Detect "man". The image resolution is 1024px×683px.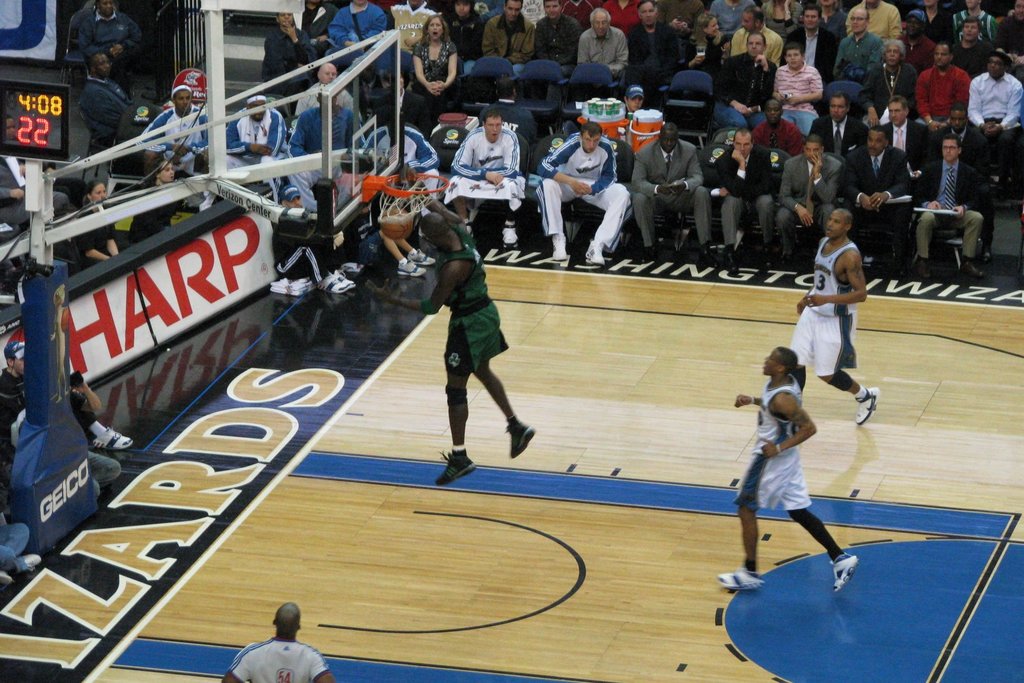
(709,129,780,274).
